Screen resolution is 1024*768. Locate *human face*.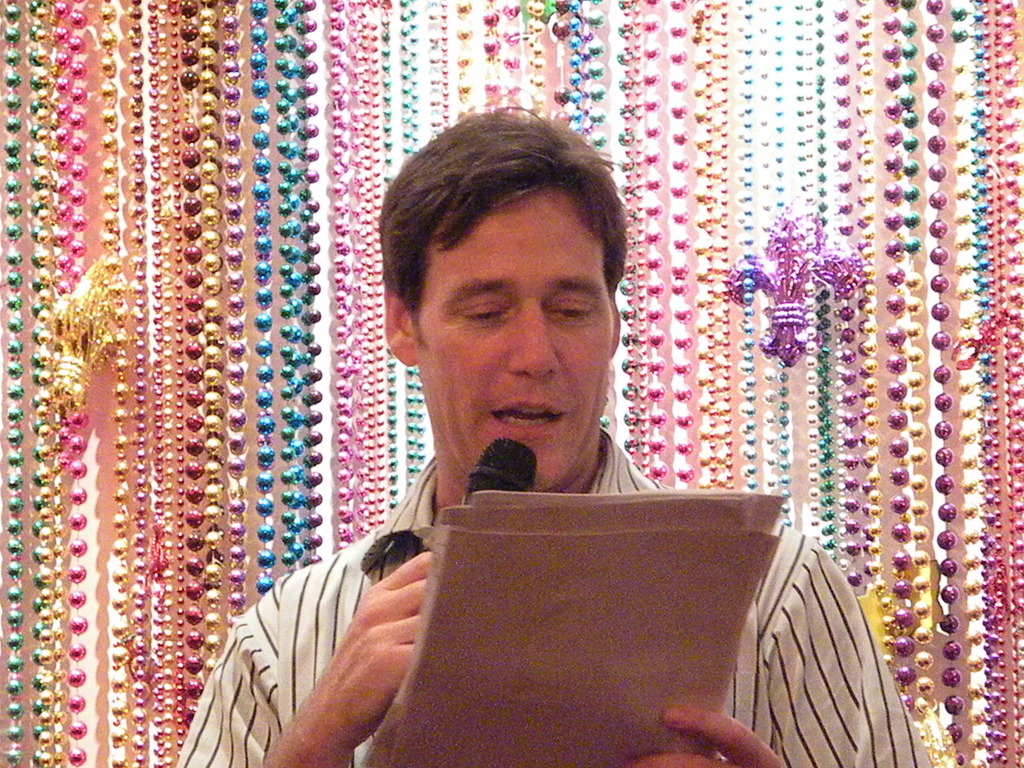
[431, 214, 612, 491].
